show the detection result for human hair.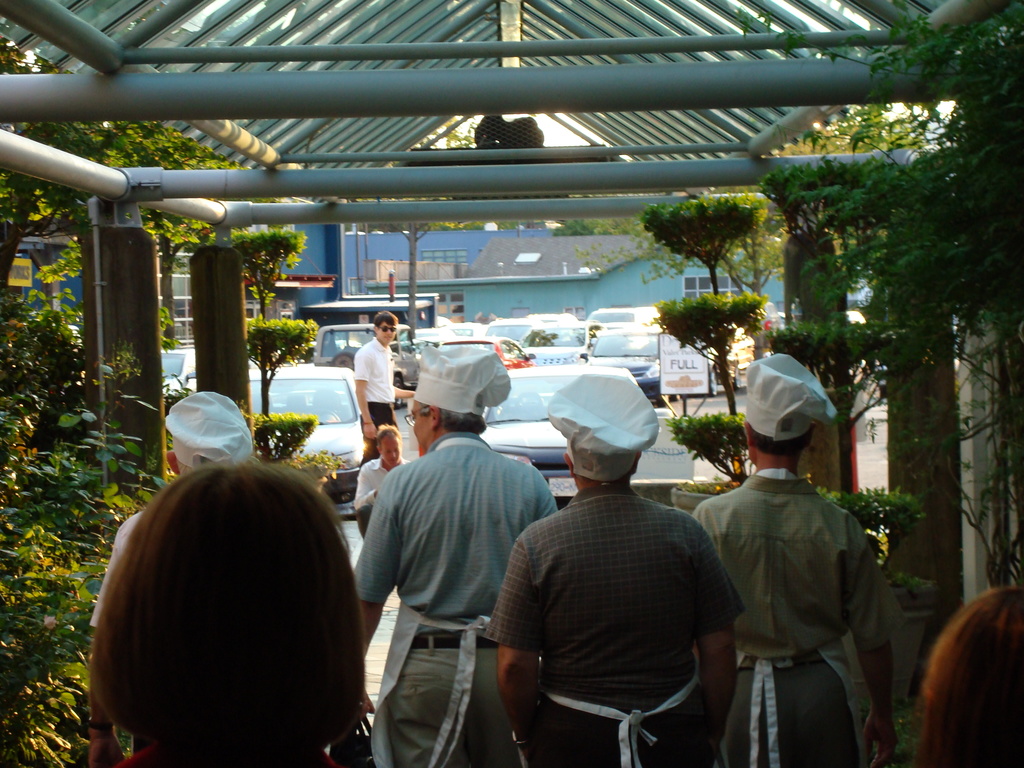
(374,422,402,449).
